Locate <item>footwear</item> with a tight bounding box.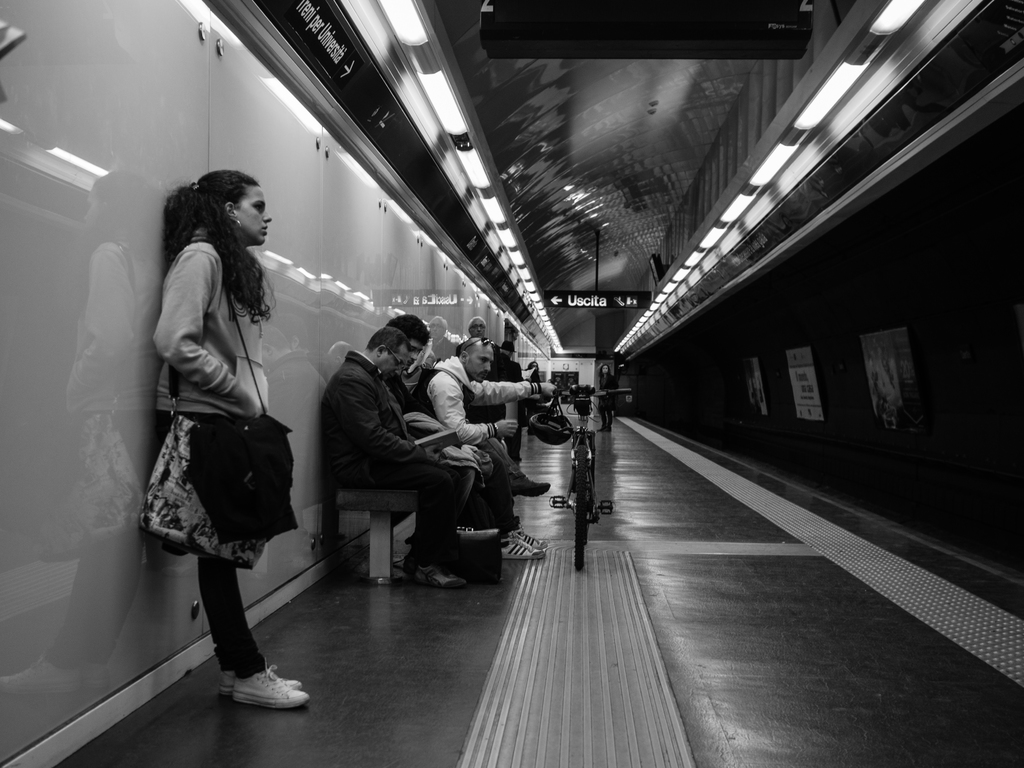
detection(514, 524, 545, 547).
